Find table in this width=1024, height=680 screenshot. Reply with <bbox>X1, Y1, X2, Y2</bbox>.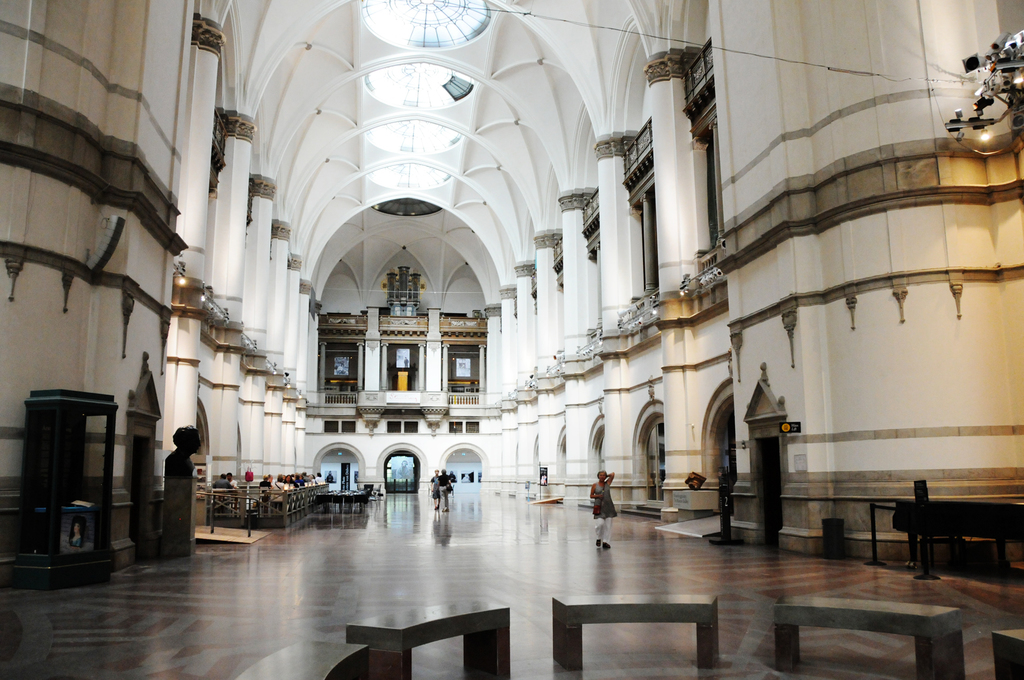
<bbox>346, 592, 510, 679</bbox>.
